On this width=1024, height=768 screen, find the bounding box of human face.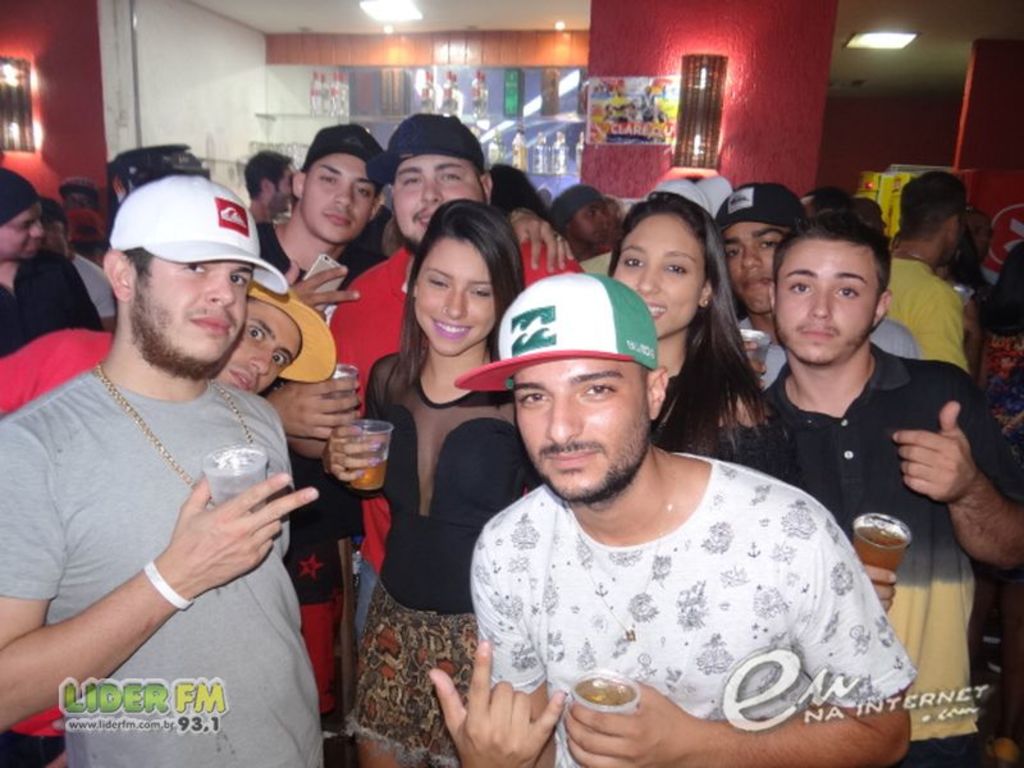
Bounding box: BBox(416, 236, 495, 352).
